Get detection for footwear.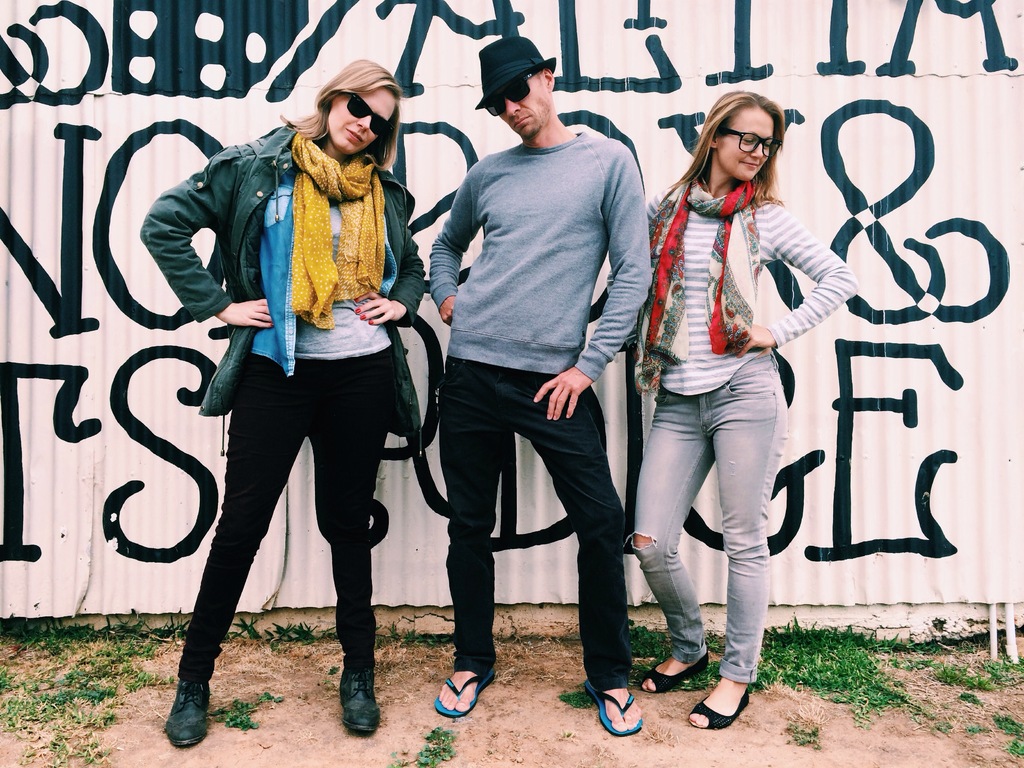
Detection: 687/686/749/730.
